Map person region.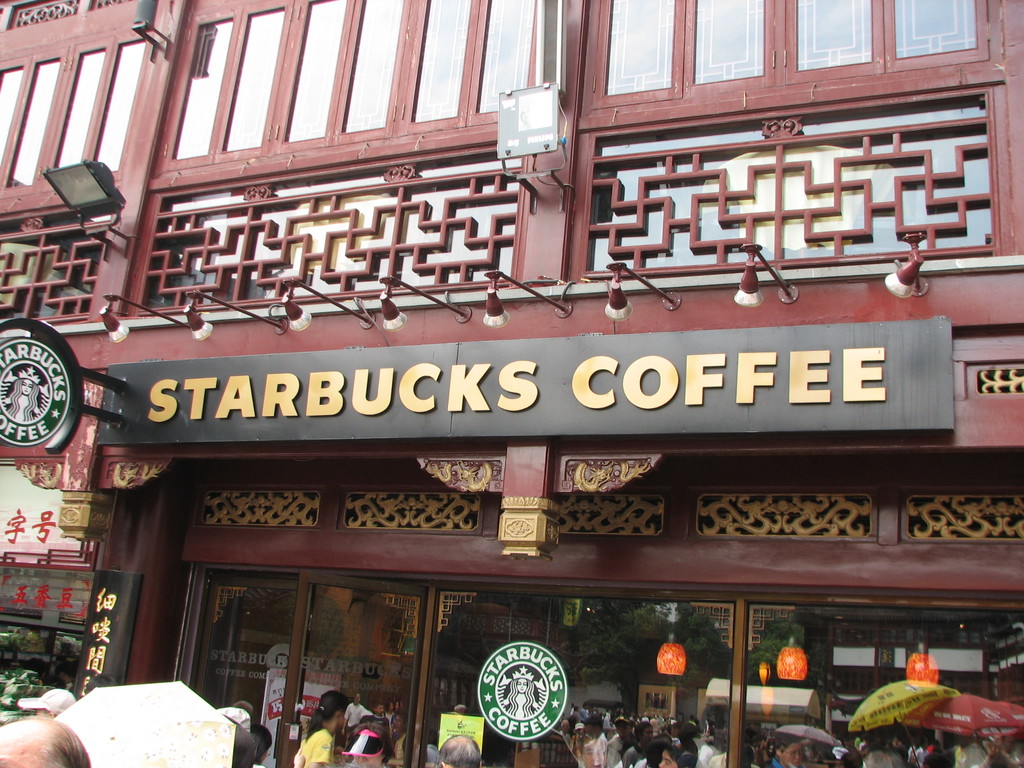
Mapped to (left=288, top=689, right=348, bottom=767).
